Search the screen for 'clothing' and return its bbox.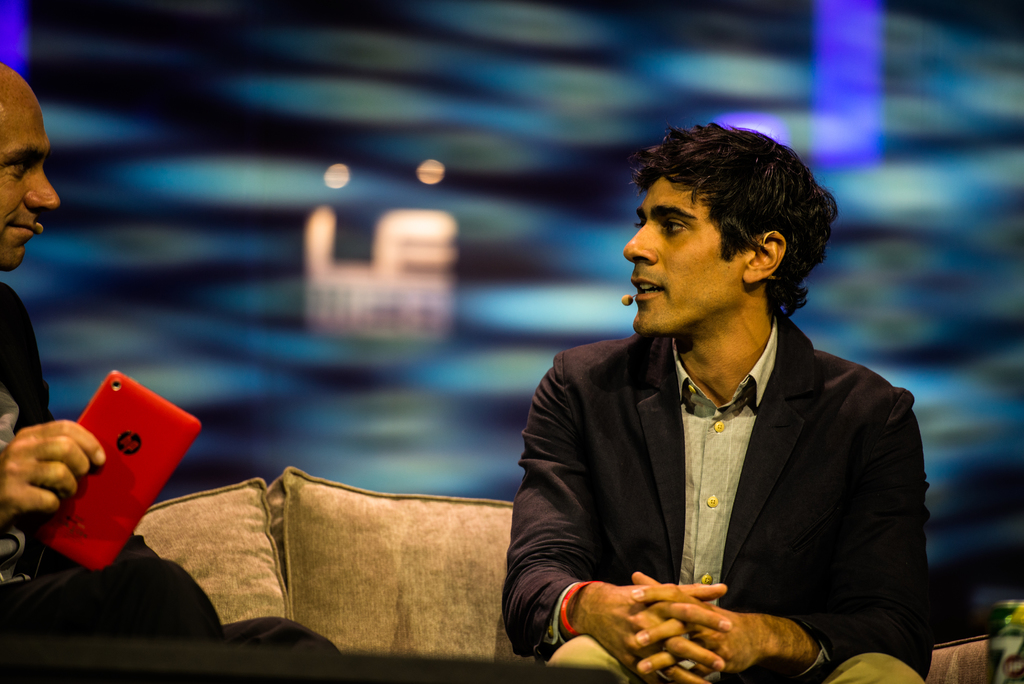
Found: region(540, 624, 936, 683).
